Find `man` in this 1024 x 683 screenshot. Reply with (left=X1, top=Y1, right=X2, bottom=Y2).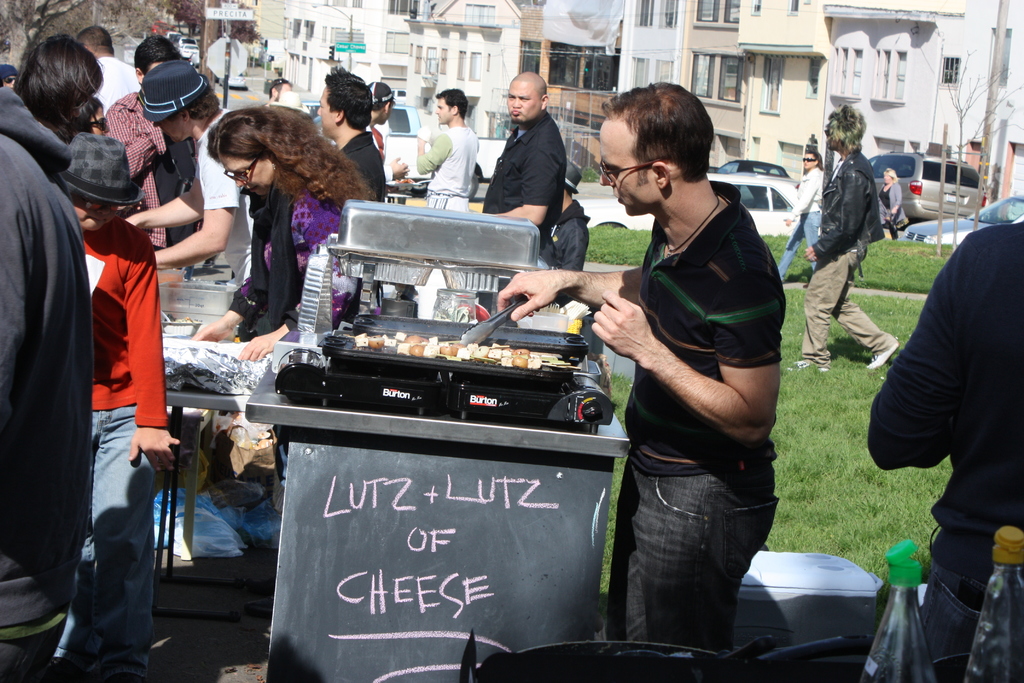
(left=865, top=218, right=1023, bottom=682).
